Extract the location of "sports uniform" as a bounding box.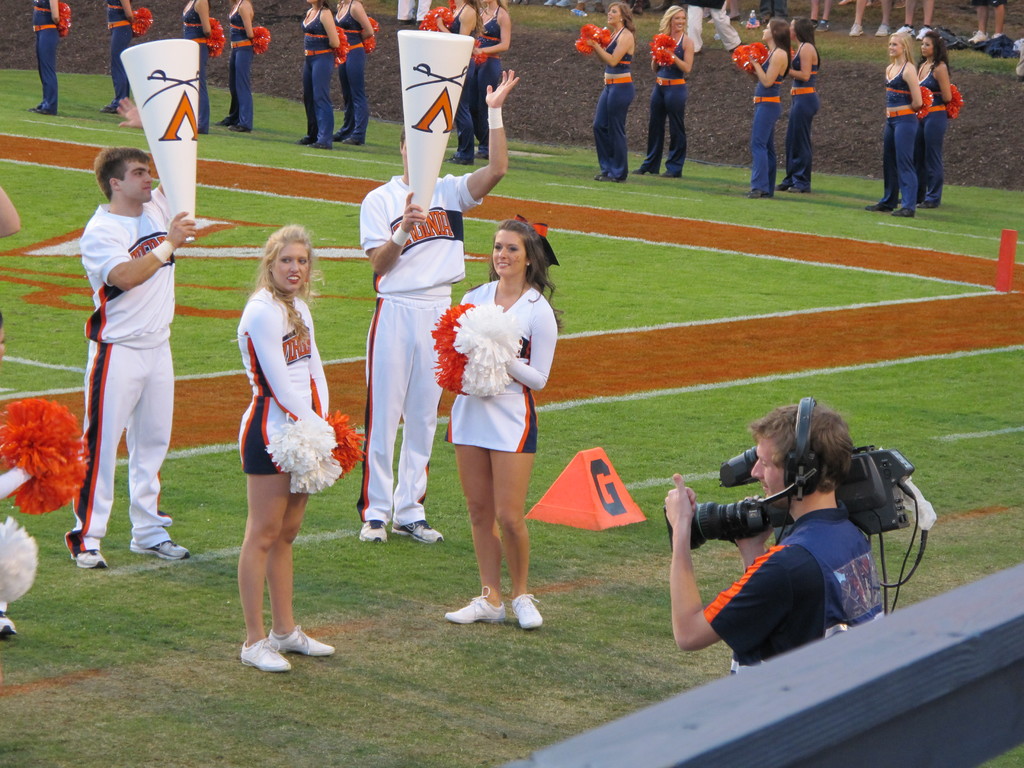
BBox(0, 516, 35, 607).
